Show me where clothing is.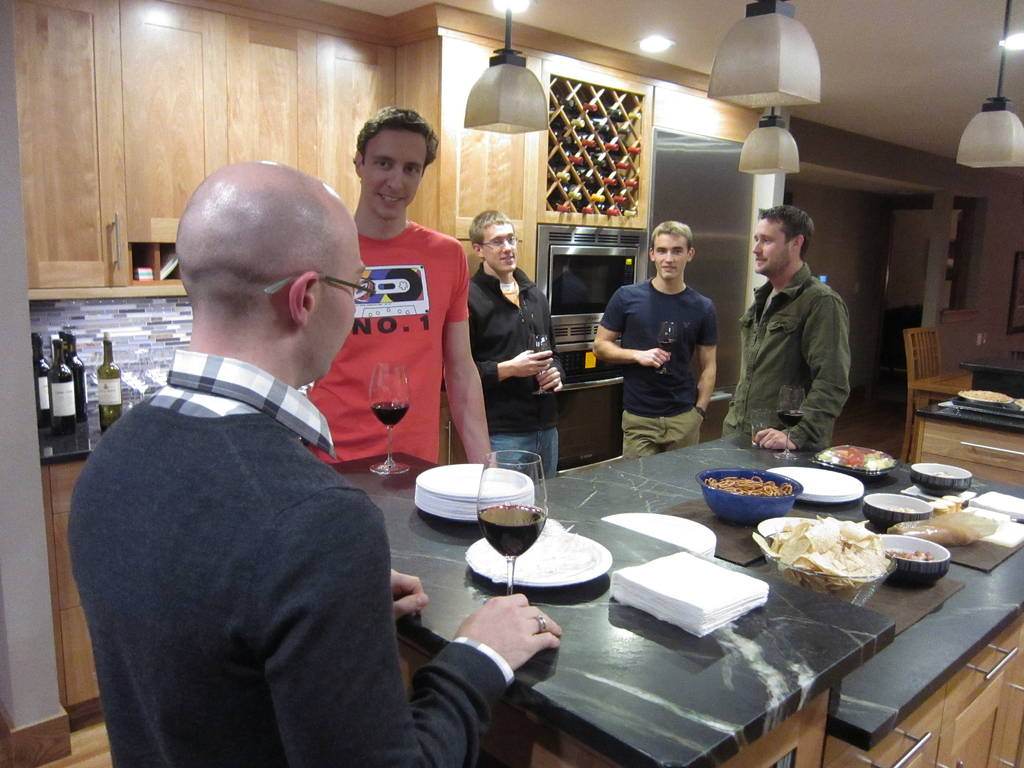
clothing is at <box>62,263,415,767</box>.
